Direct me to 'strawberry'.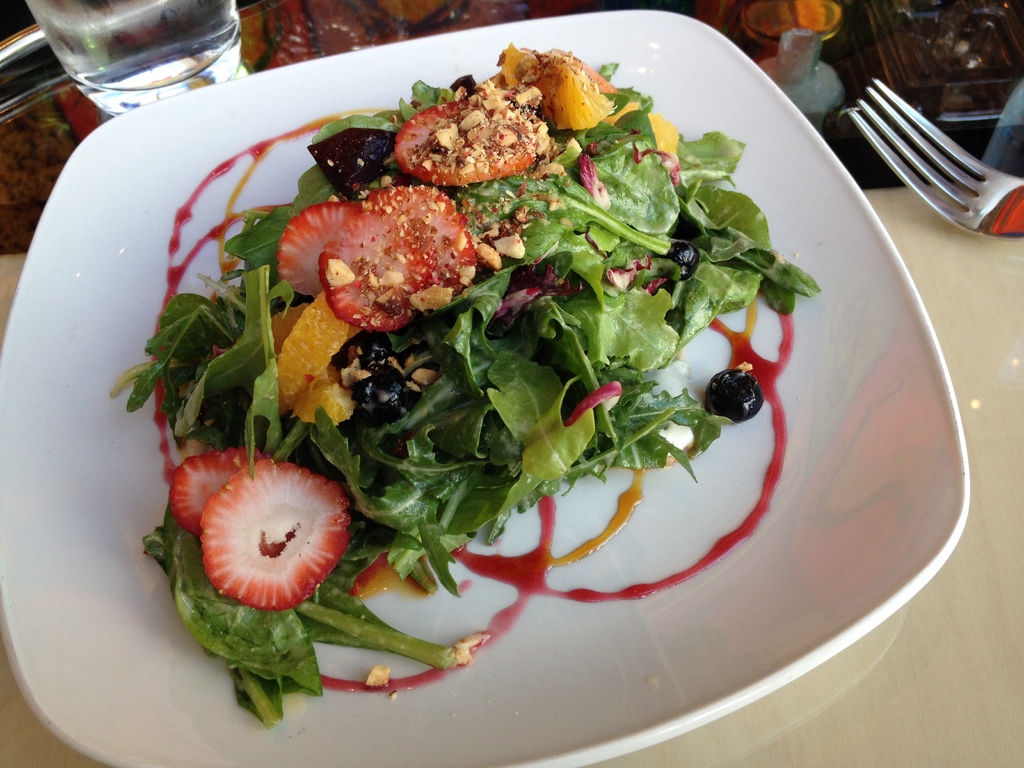
Direction: rect(313, 211, 438, 330).
